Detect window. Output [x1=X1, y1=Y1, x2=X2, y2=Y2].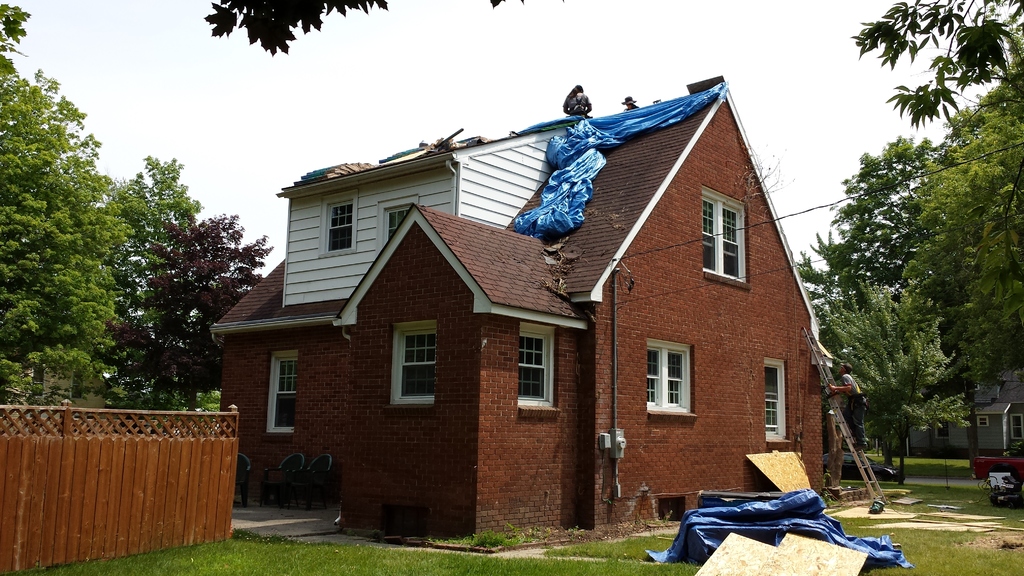
[x1=388, y1=323, x2=439, y2=407].
